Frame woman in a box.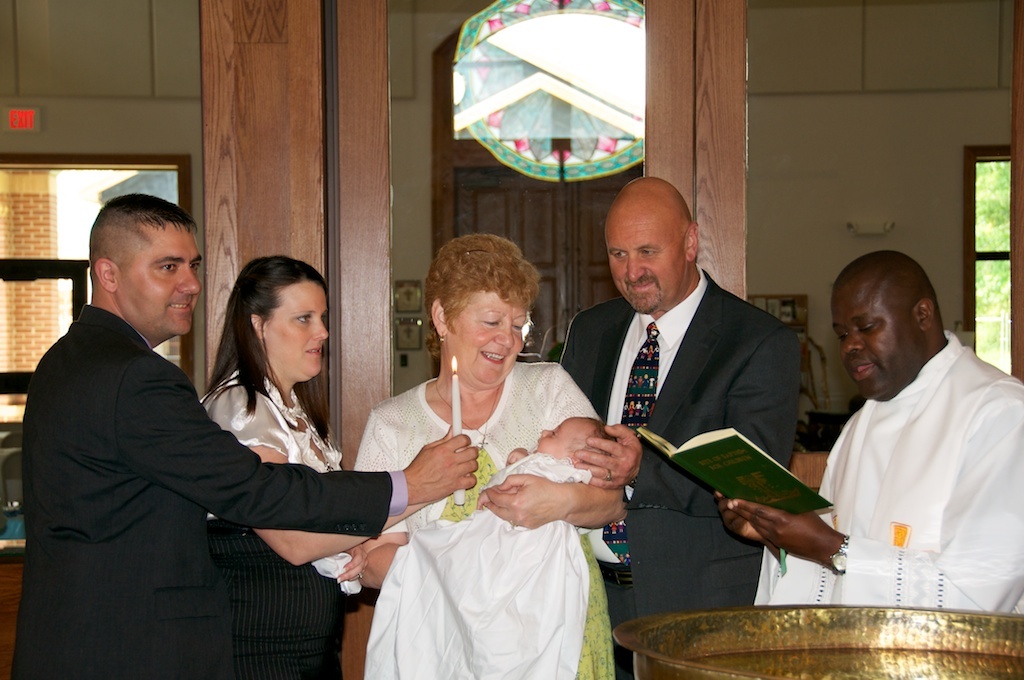
(x1=223, y1=257, x2=425, y2=642).
